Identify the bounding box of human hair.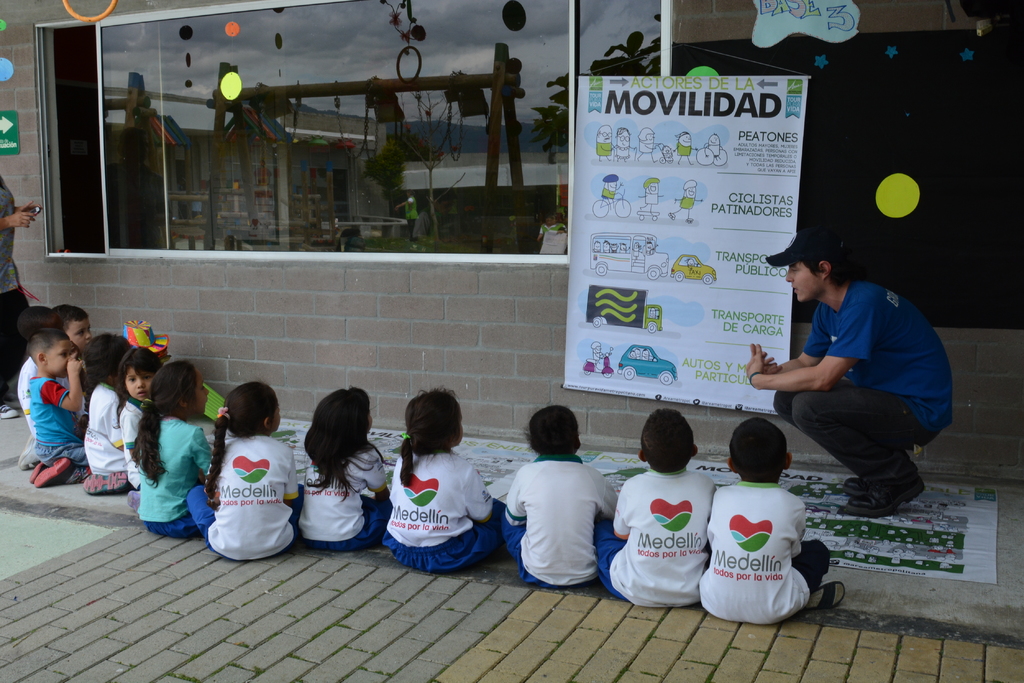
rect(47, 305, 88, 335).
